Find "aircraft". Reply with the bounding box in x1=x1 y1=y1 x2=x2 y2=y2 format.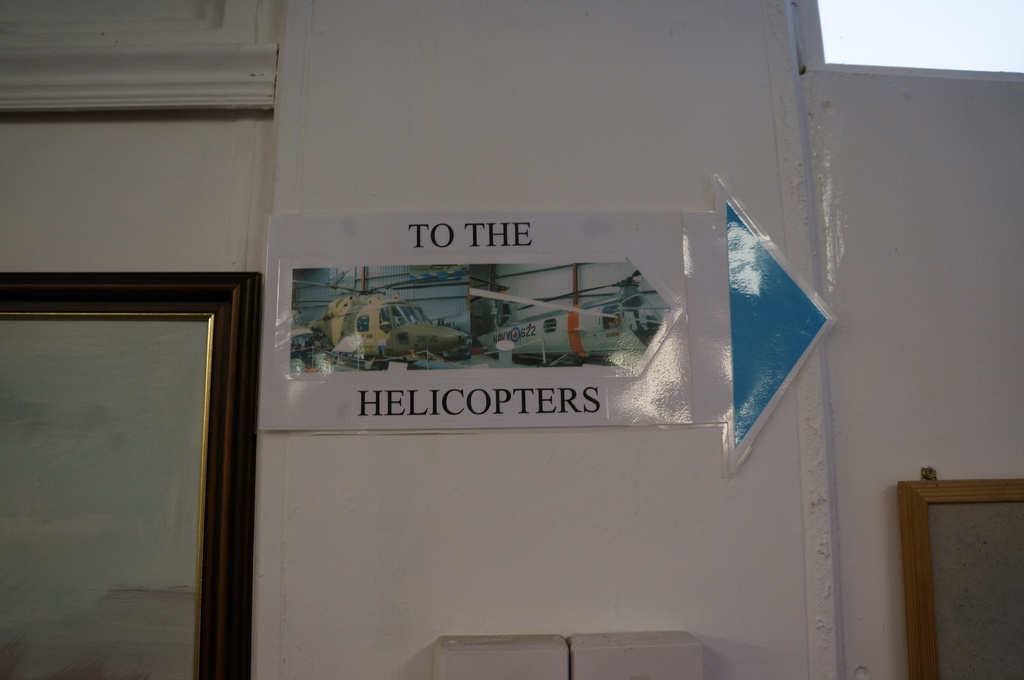
x1=307 y1=285 x2=471 y2=361.
